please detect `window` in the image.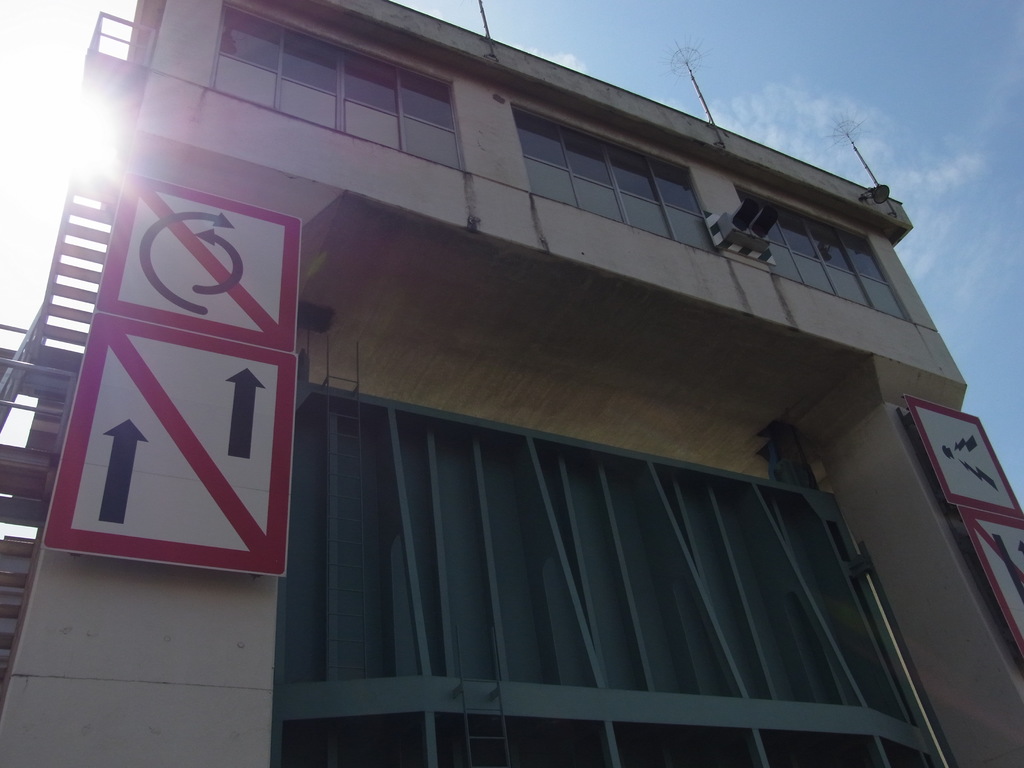
box=[197, 17, 478, 139].
